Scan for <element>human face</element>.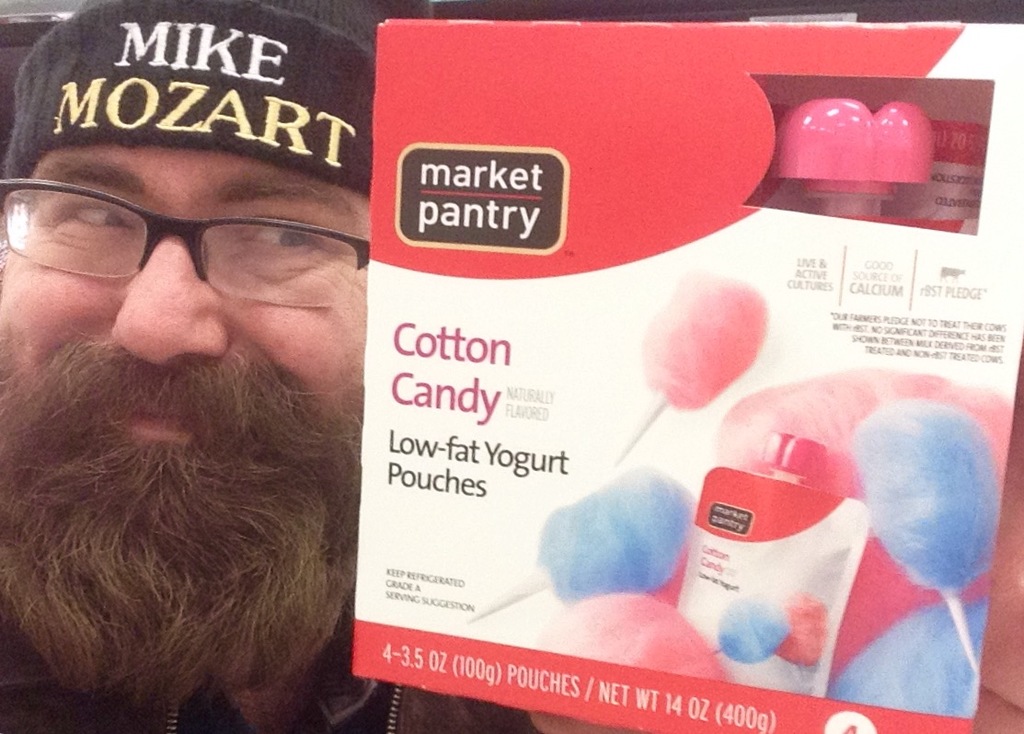
Scan result: bbox=(0, 143, 368, 587).
